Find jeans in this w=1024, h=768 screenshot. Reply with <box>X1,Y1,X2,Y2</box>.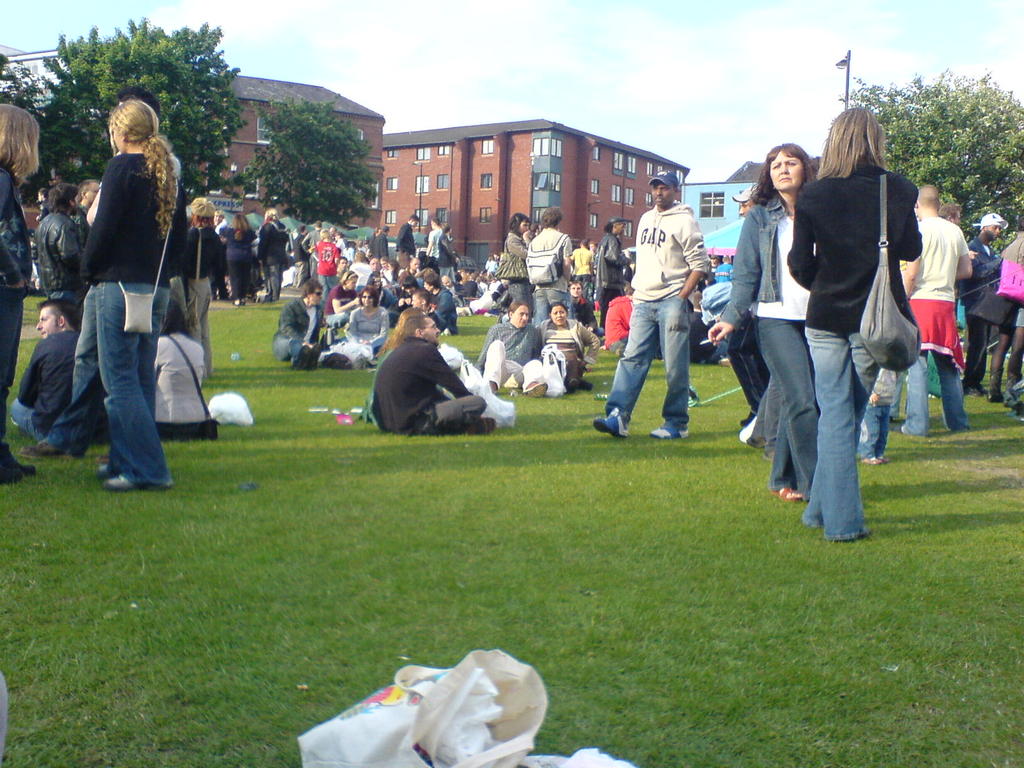
<box>756,318,815,502</box>.
